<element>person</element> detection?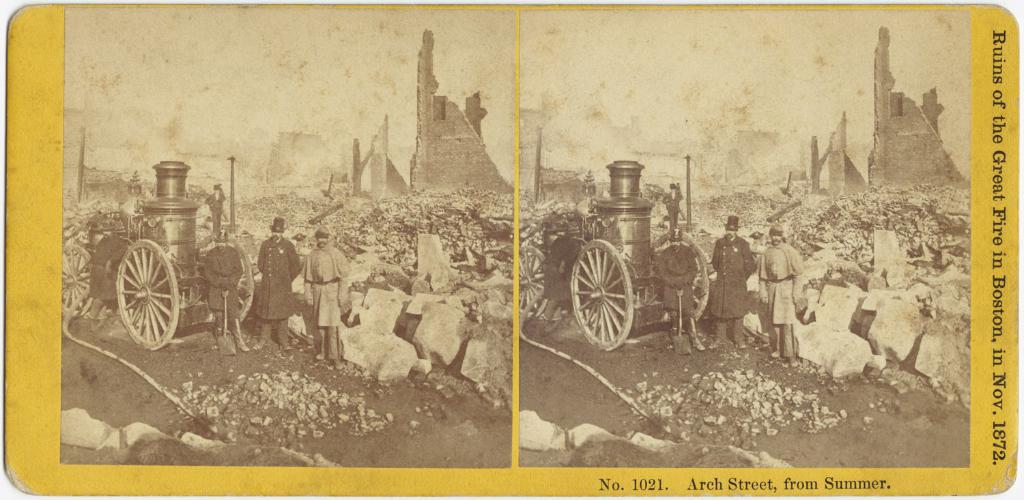
(203, 186, 223, 239)
